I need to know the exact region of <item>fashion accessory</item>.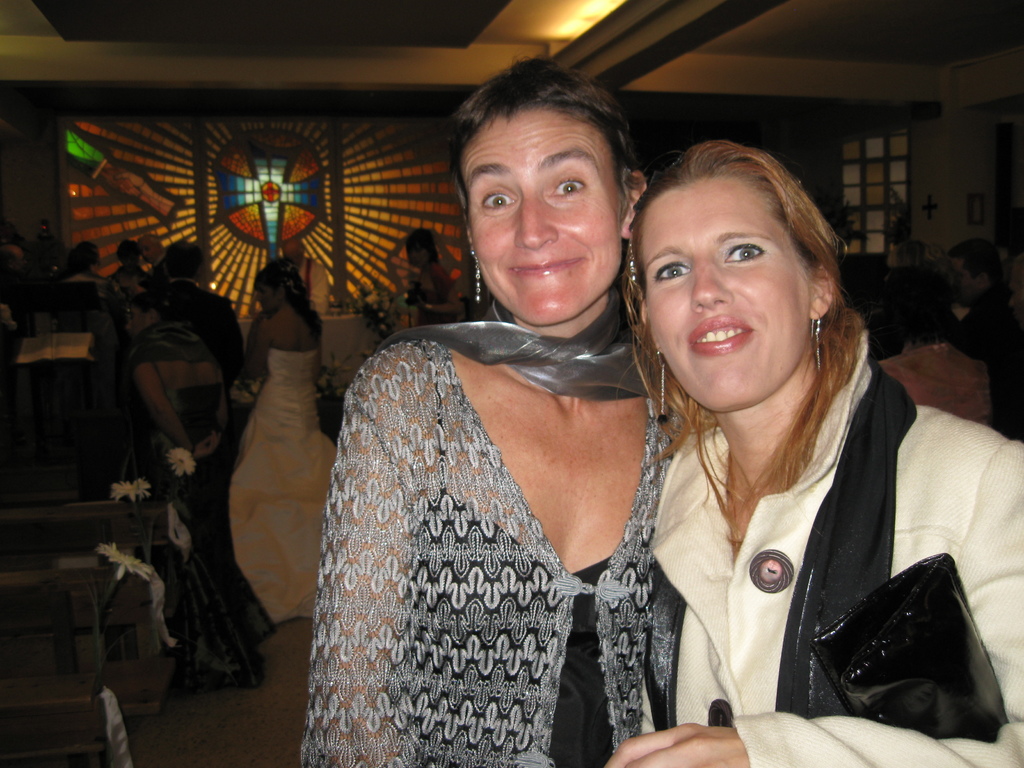
Region: pyautogui.locateOnScreen(632, 239, 636, 296).
